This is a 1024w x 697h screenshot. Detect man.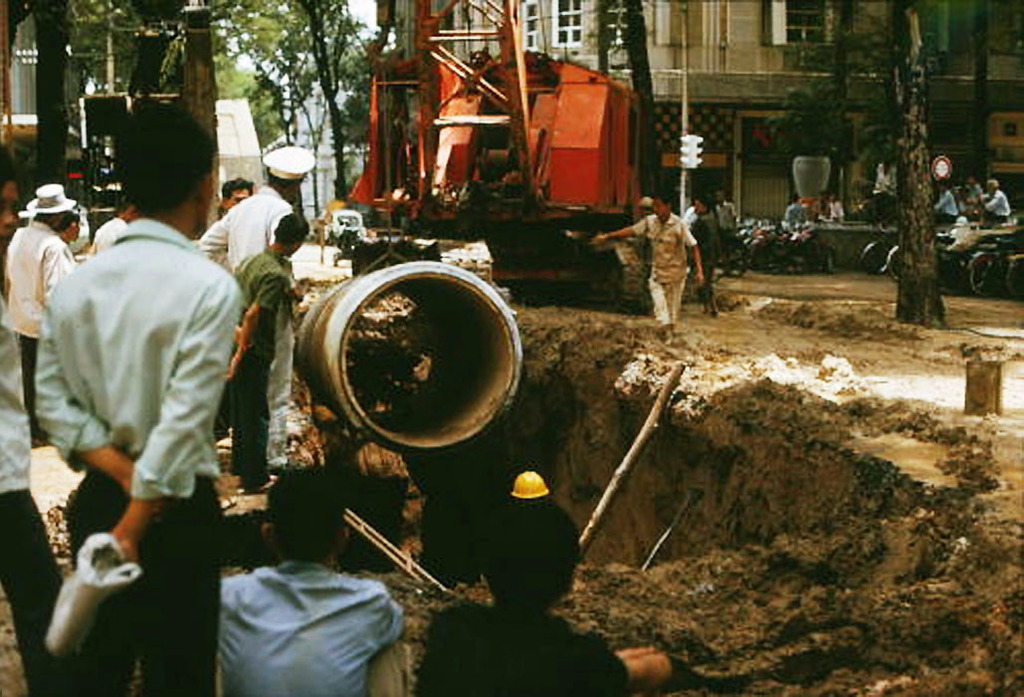
pyautogui.locateOnScreen(677, 187, 699, 231).
